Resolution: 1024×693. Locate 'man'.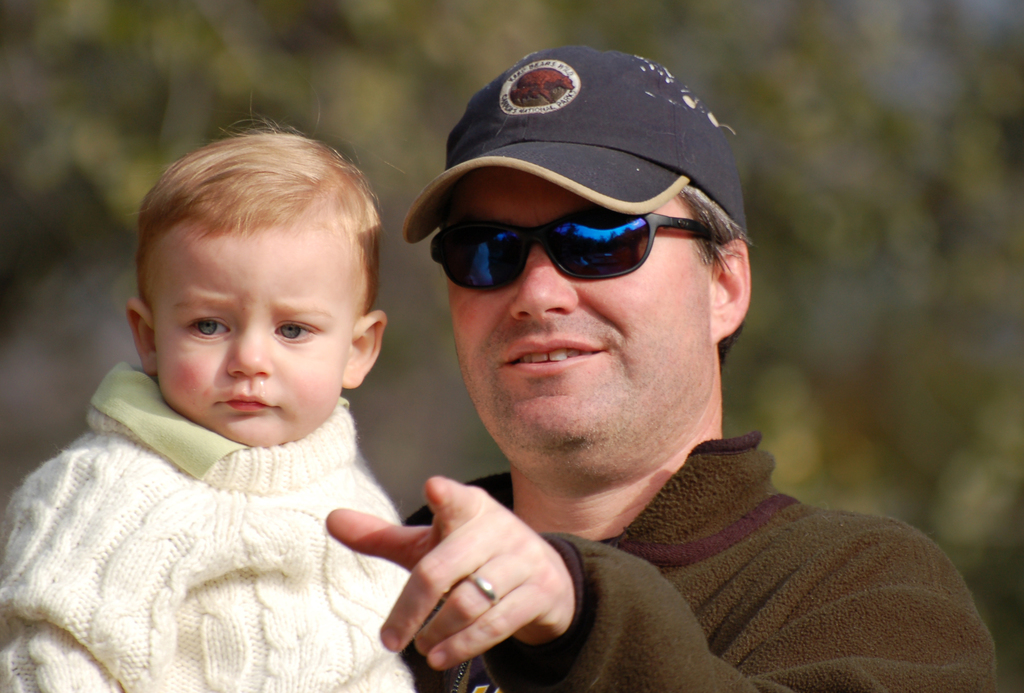
bbox=[323, 43, 995, 692].
